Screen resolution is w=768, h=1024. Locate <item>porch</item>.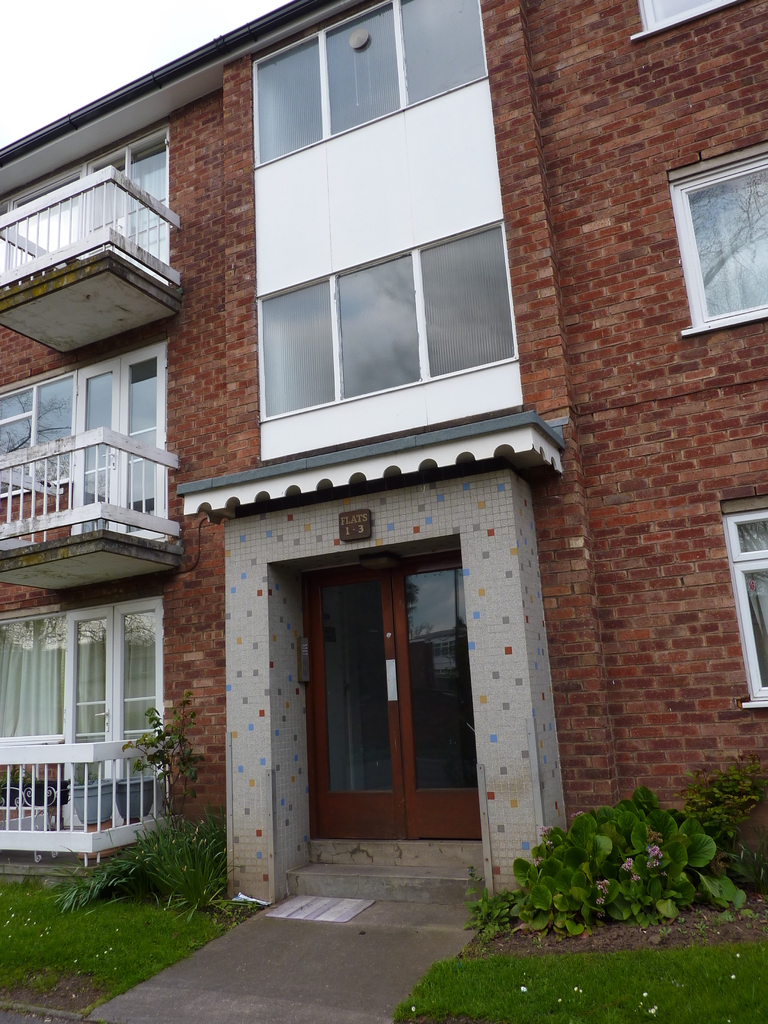
box(0, 148, 181, 369).
